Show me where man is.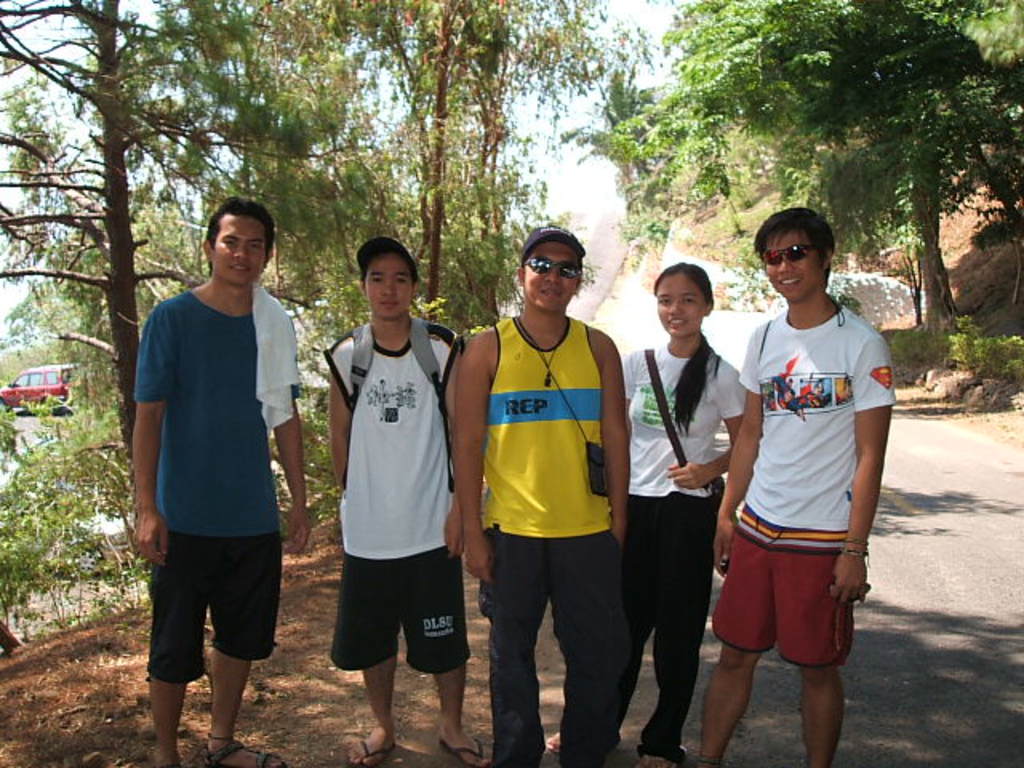
man is at 118:200:312:767.
